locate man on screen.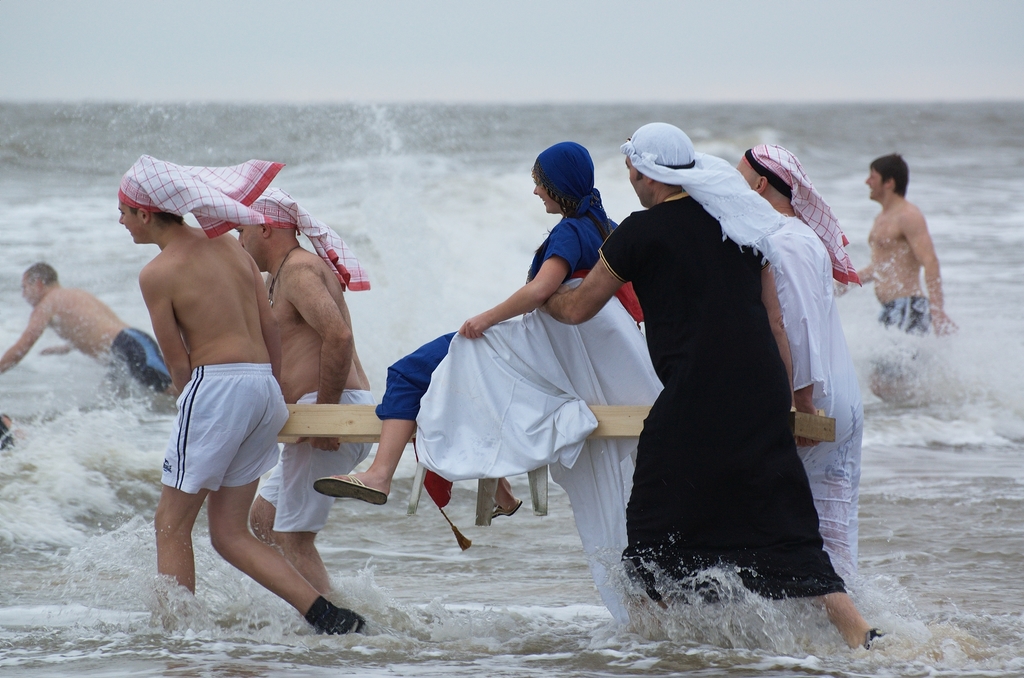
On screen at Rect(234, 185, 378, 606).
